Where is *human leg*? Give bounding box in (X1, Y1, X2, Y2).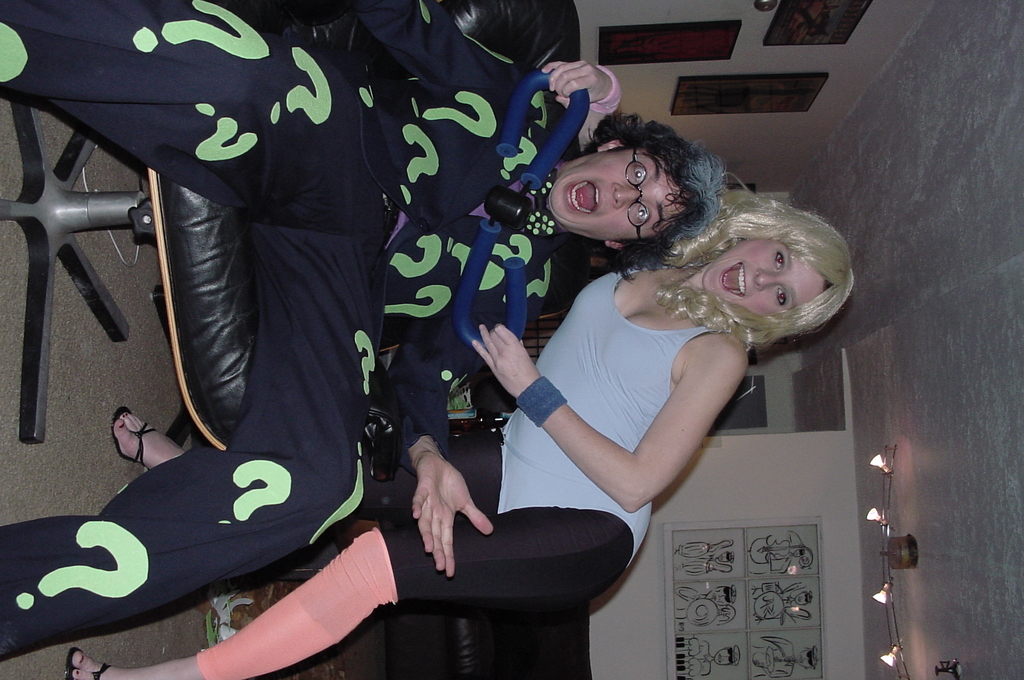
(1, 0, 356, 182).
